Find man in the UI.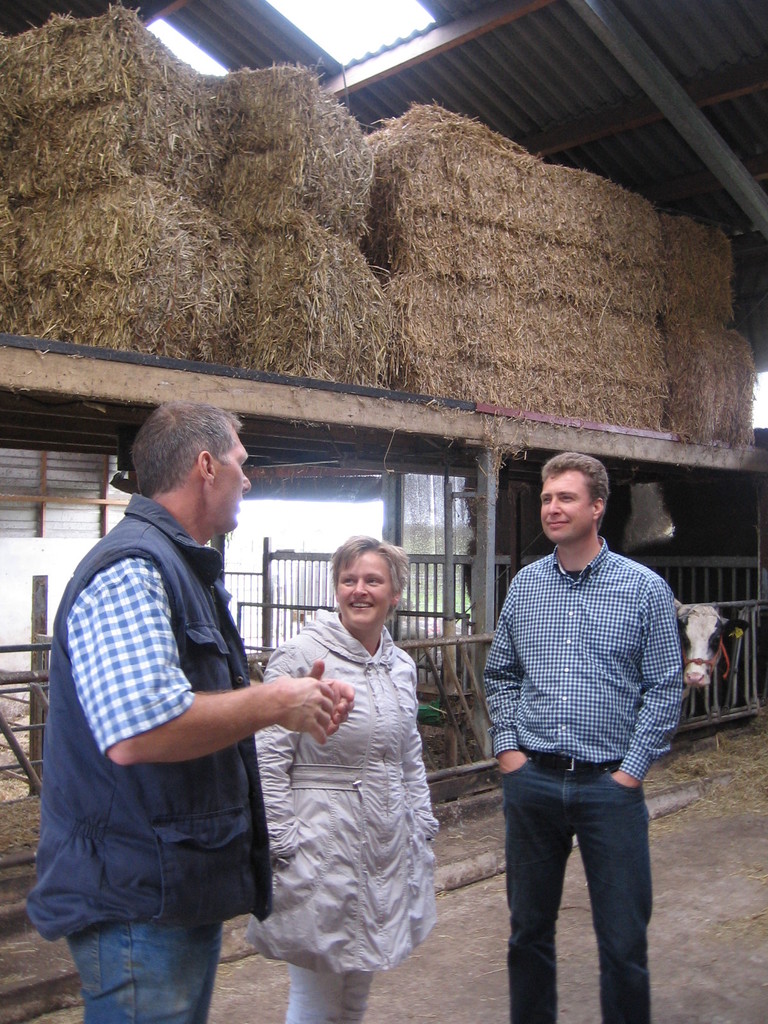
UI element at {"x1": 471, "y1": 467, "x2": 702, "y2": 1003}.
